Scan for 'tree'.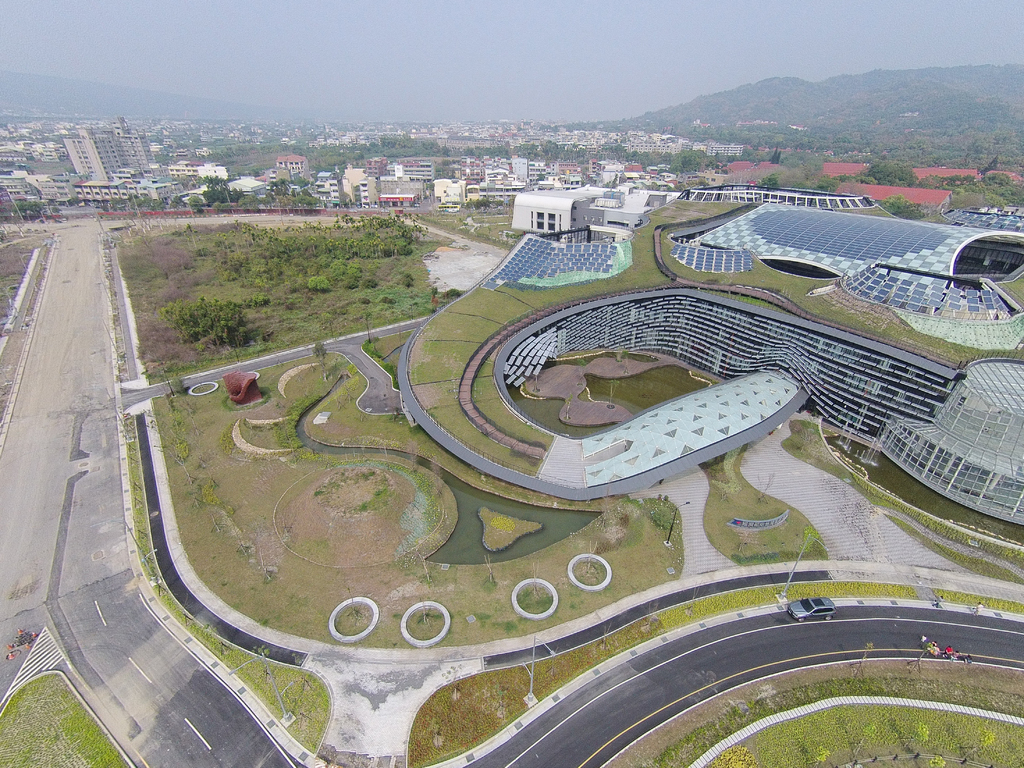
Scan result: left=876, top=193, right=935, bottom=223.
